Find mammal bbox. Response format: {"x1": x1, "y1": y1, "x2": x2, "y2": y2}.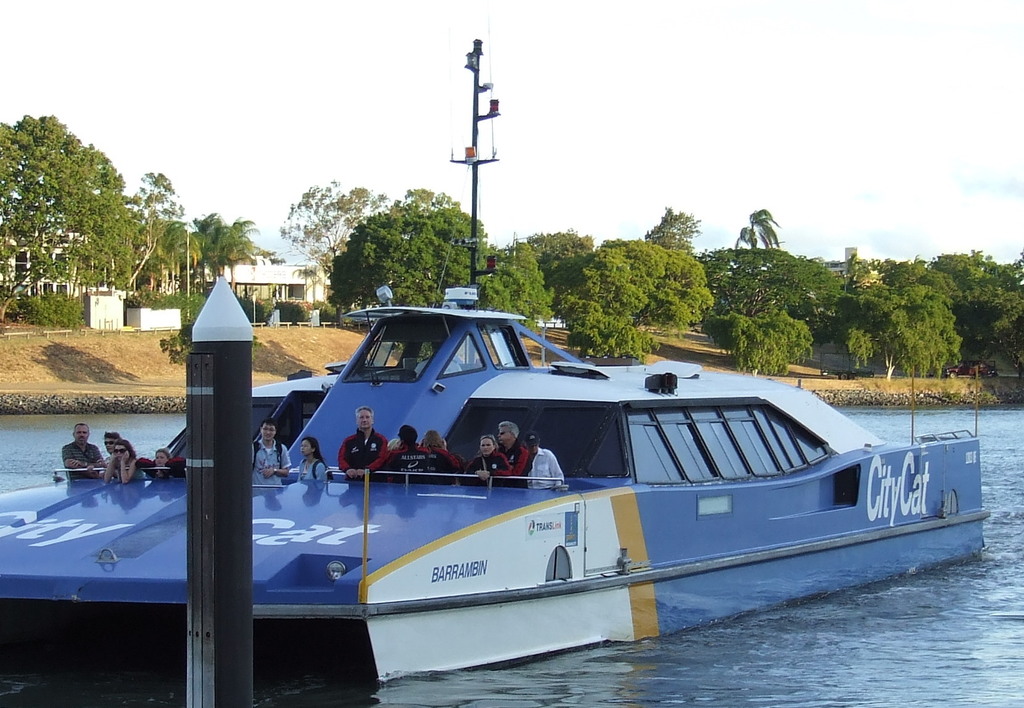
{"x1": 101, "y1": 438, "x2": 152, "y2": 482}.
